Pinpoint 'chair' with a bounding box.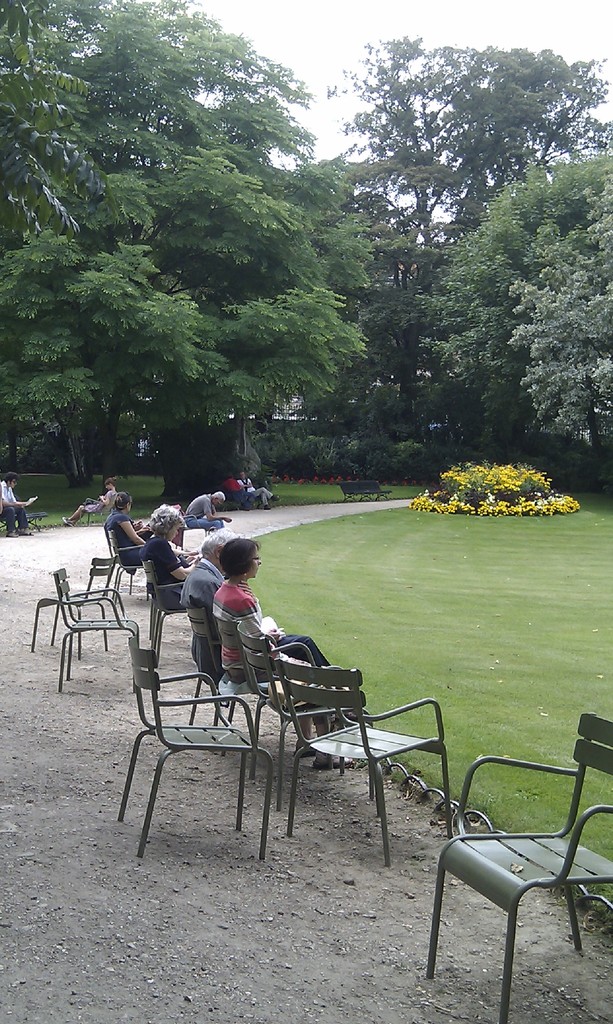
(54, 566, 140, 693).
